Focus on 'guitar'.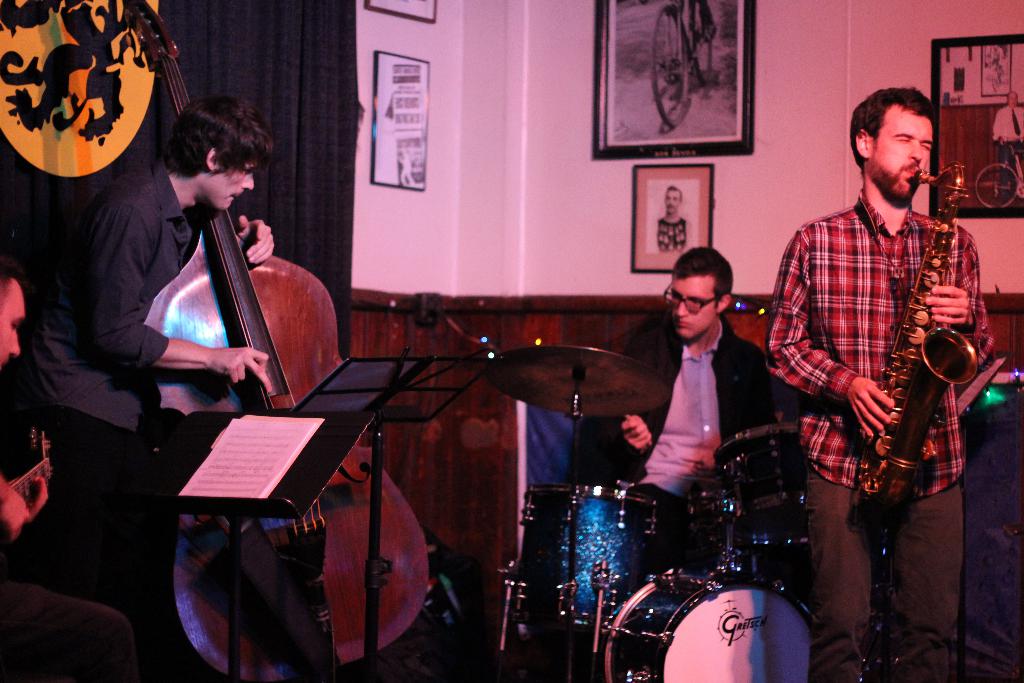
Focused at <box>123,0,445,682</box>.
